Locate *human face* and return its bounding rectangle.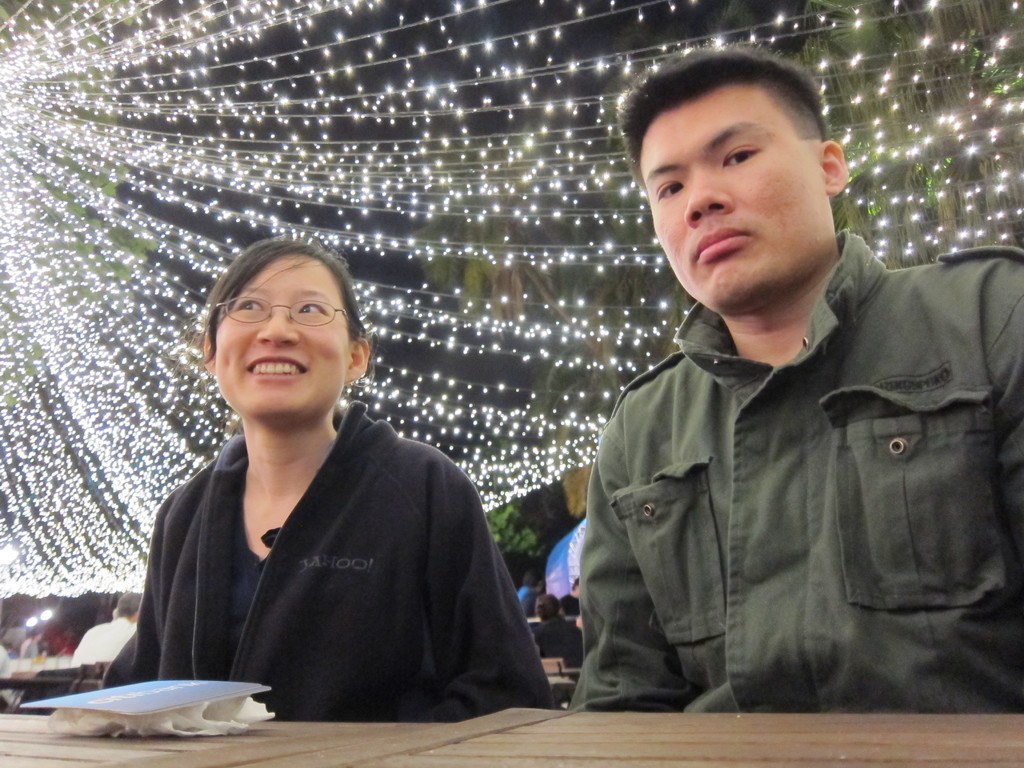
[left=641, top=81, right=826, bottom=309].
